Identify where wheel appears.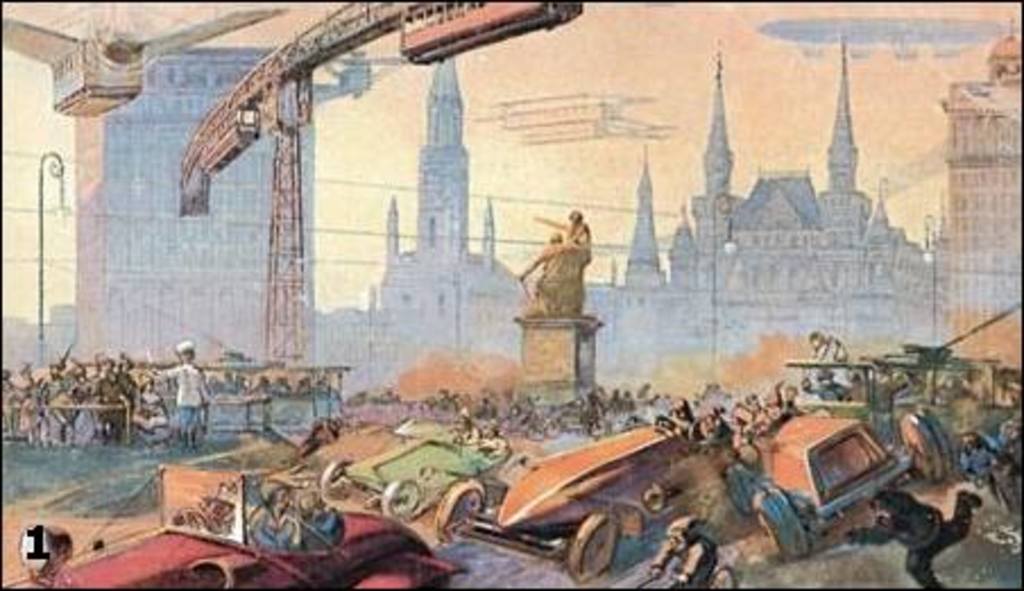
Appears at box=[322, 462, 353, 500].
